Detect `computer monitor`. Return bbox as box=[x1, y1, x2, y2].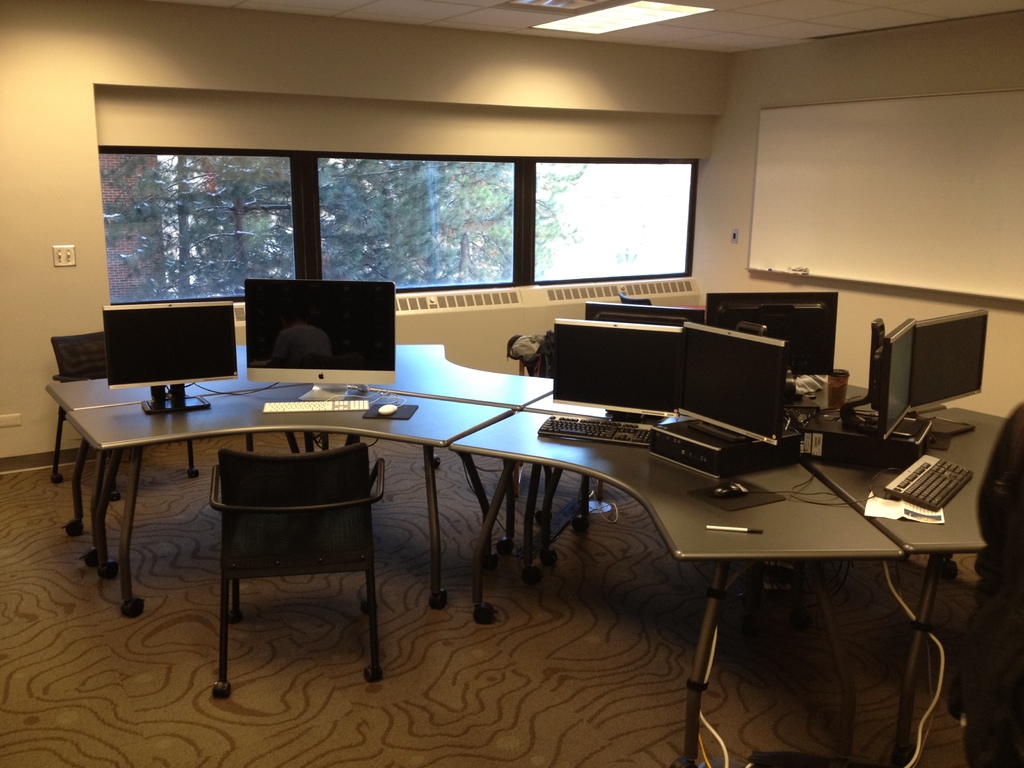
box=[703, 287, 840, 387].
